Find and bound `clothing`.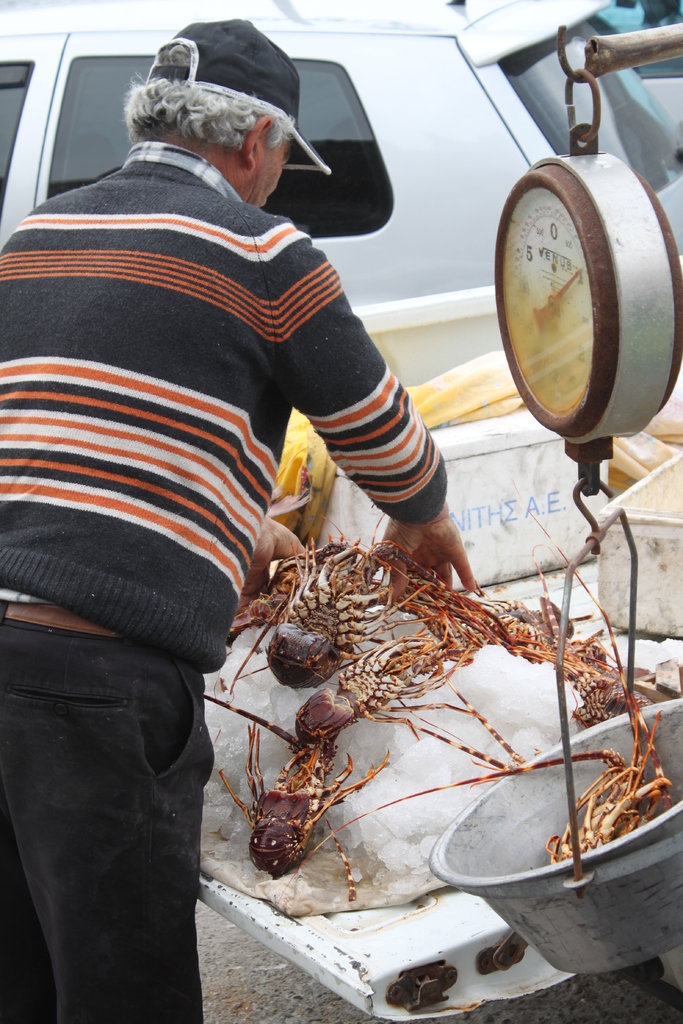
Bound: (0,142,448,1023).
